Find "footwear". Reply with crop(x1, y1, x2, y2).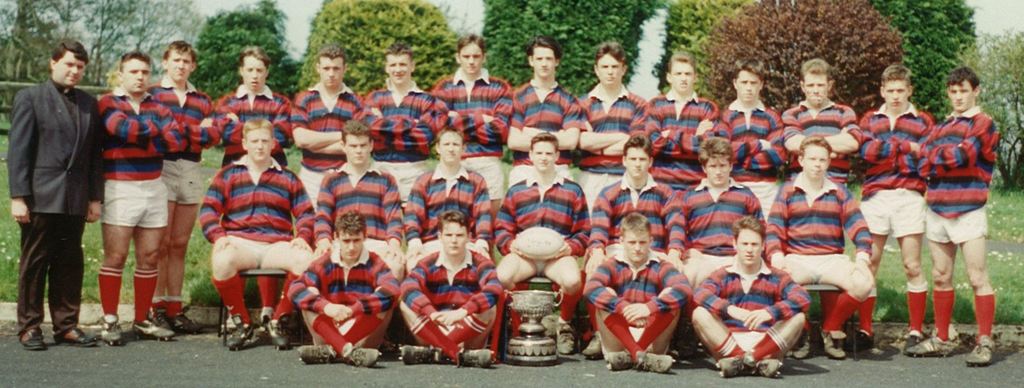
crop(11, 321, 47, 352).
